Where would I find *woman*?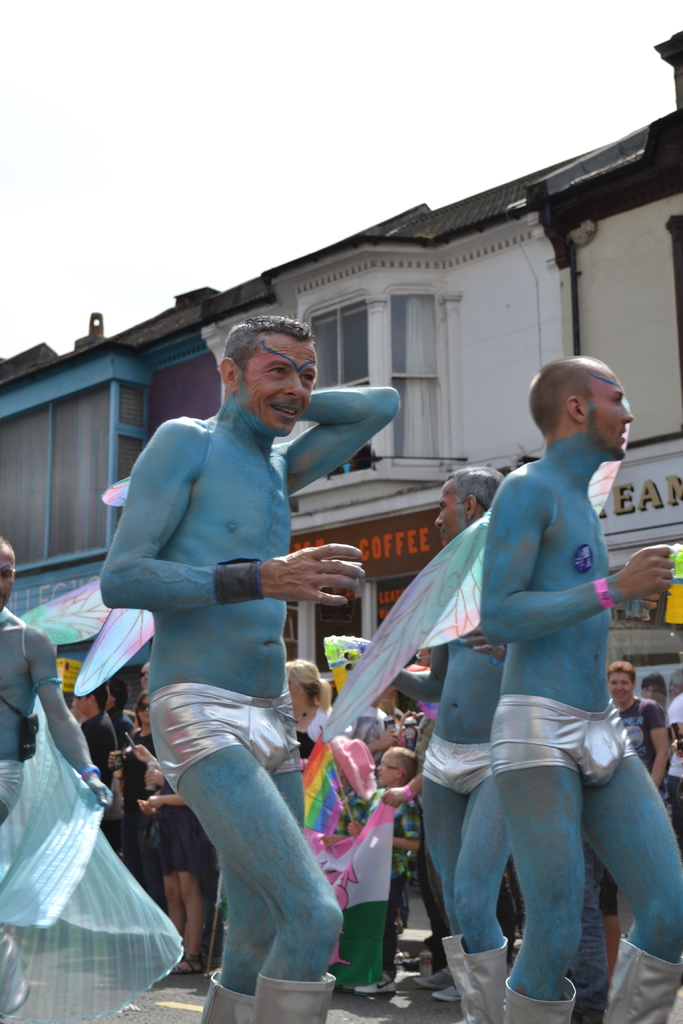
At <box>105,692,160,908</box>.
